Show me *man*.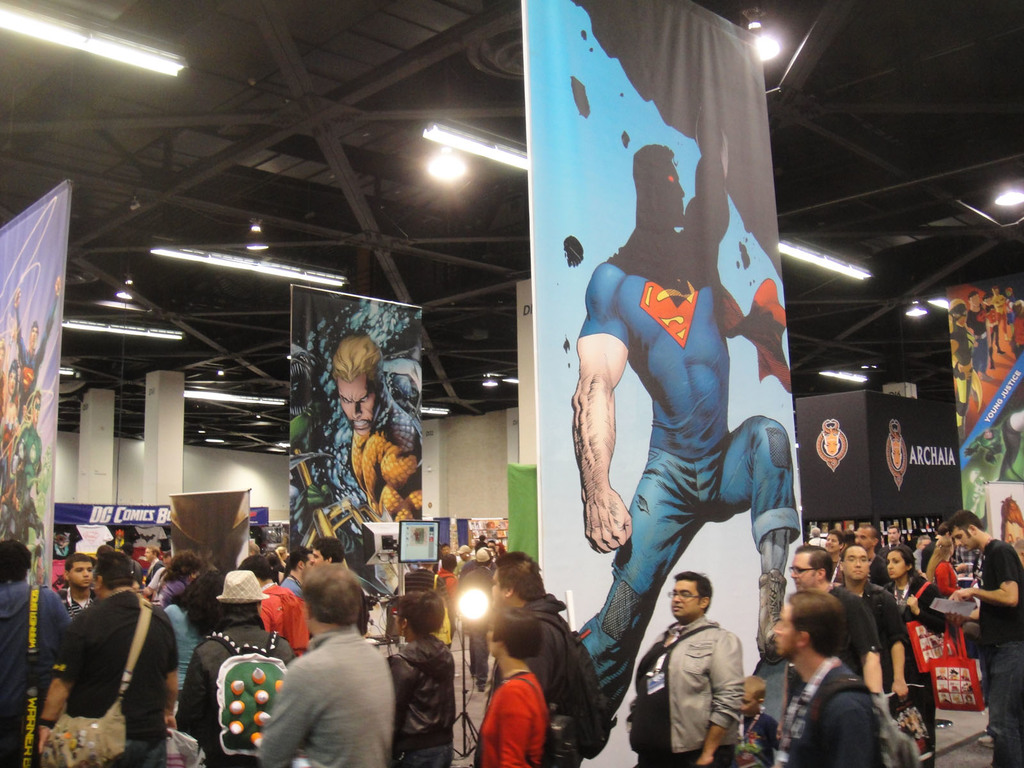
*man* is here: 837/545/922/695.
